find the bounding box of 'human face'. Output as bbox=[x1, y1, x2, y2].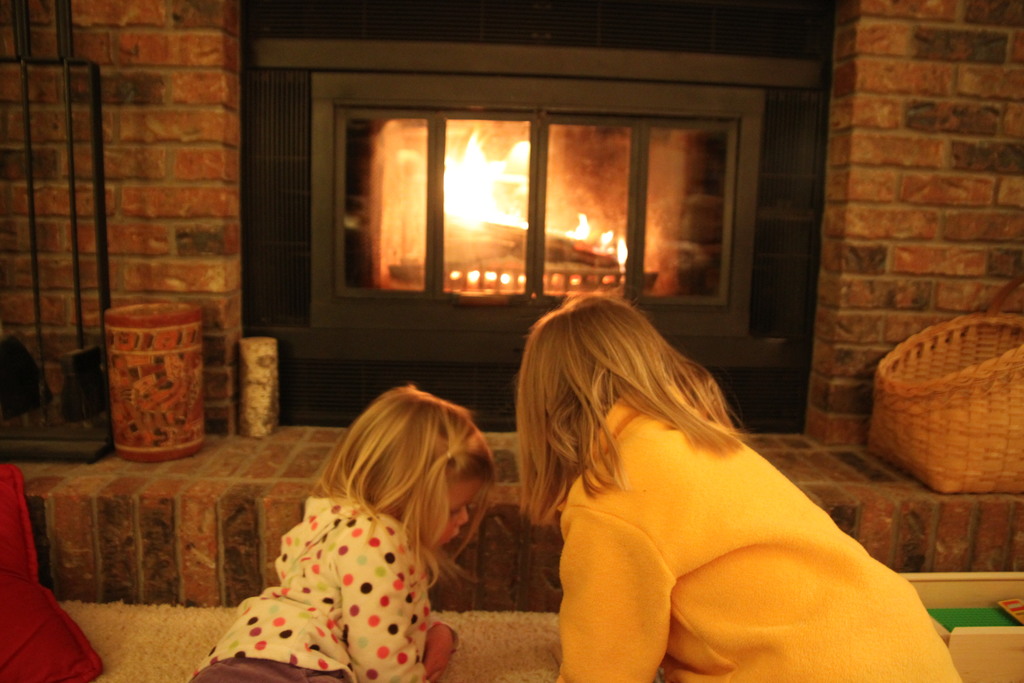
bbox=[426, 462, 476, 548].
